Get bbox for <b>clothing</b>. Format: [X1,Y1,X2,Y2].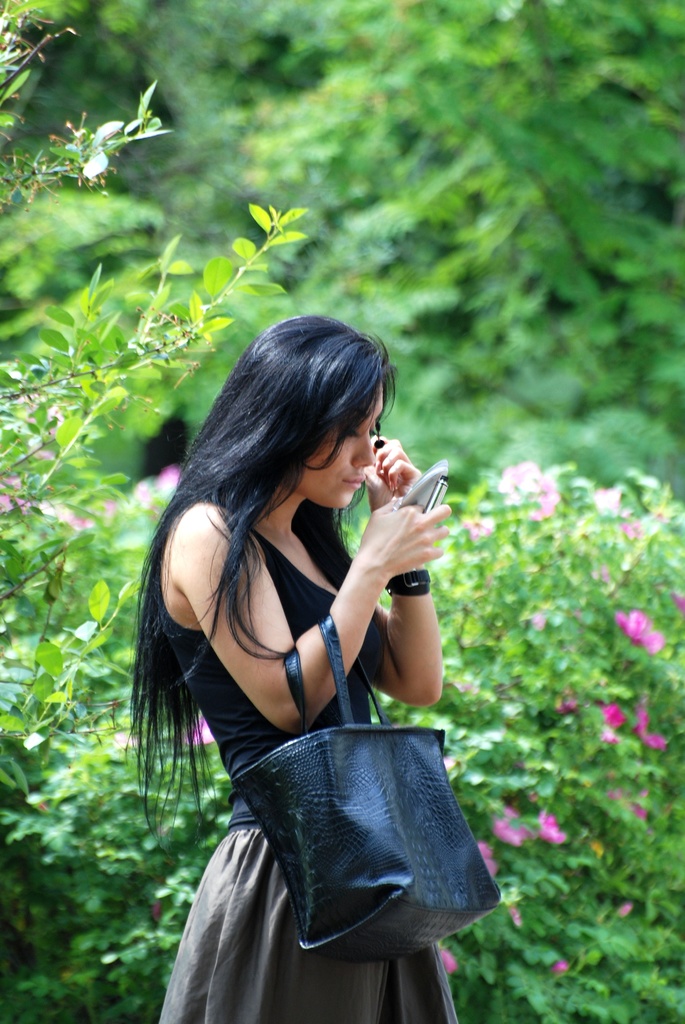
[145,459,469,963].
